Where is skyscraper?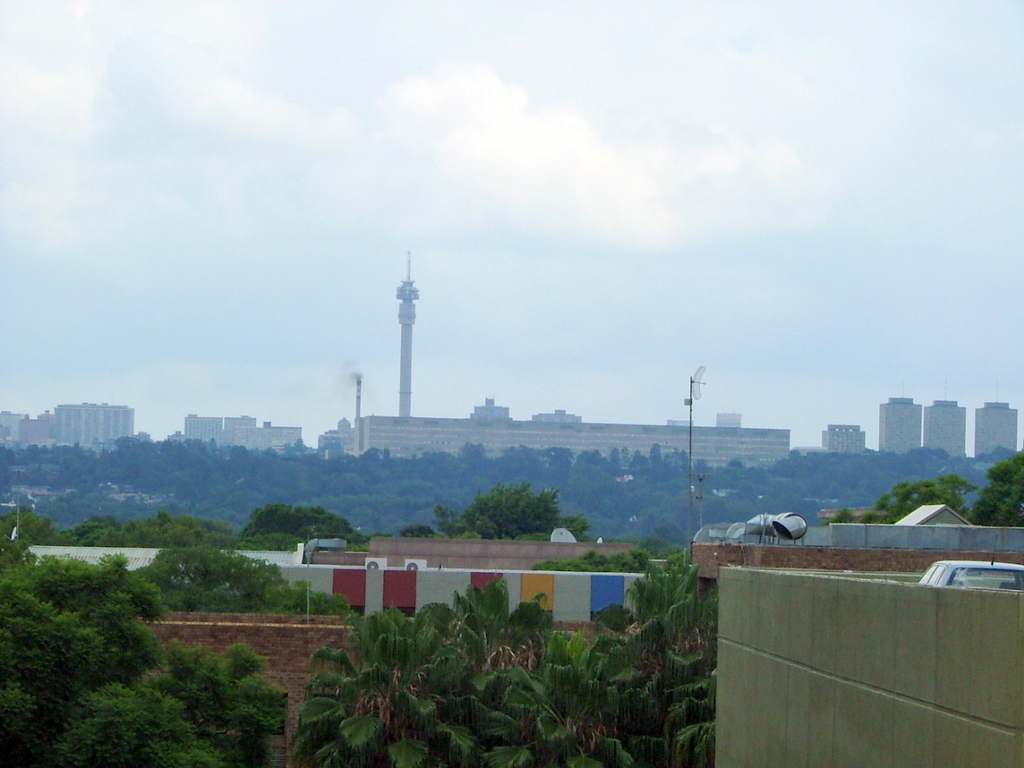
{"x1": 878, "y1": 397, "x2": 922, "y2": 457}.
